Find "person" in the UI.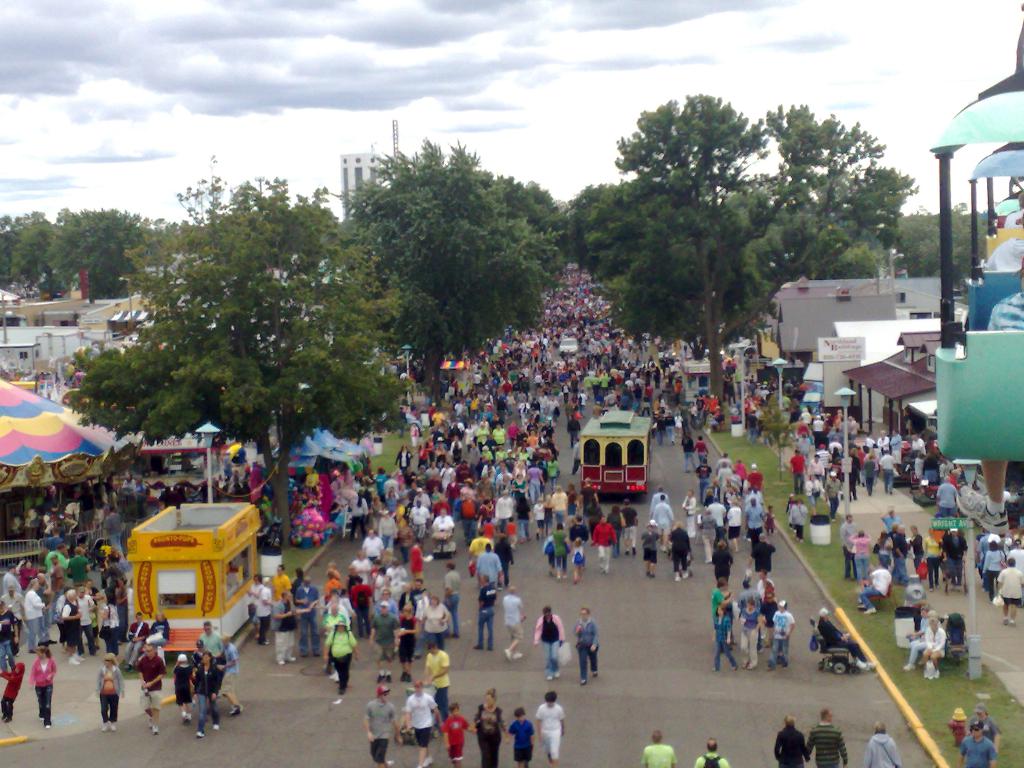
UI element at [295,575,316,659].
